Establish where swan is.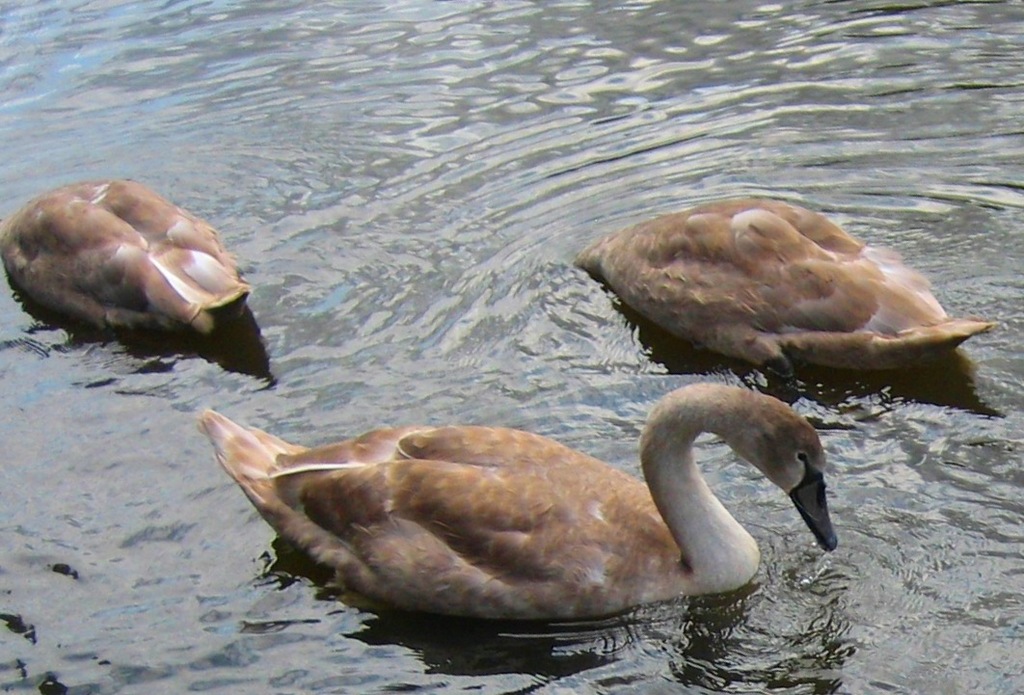
Established at (0,173,254,342).
